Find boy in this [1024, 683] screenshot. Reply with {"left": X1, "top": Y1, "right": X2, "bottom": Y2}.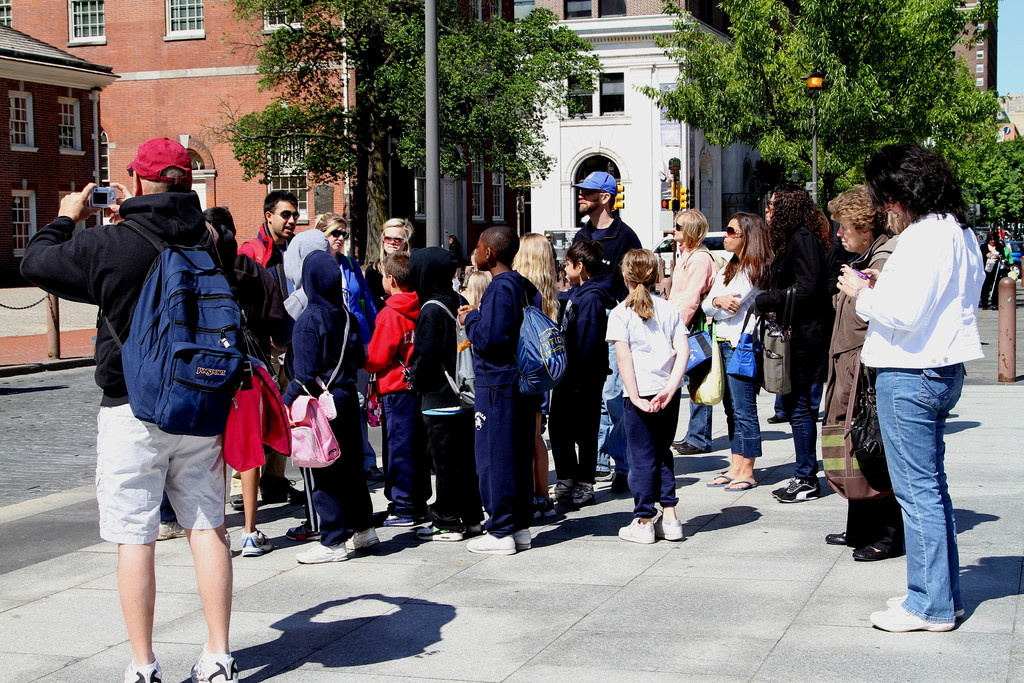
{"left": 360, "top": 251, "right": 421, "bottom": 525}.
